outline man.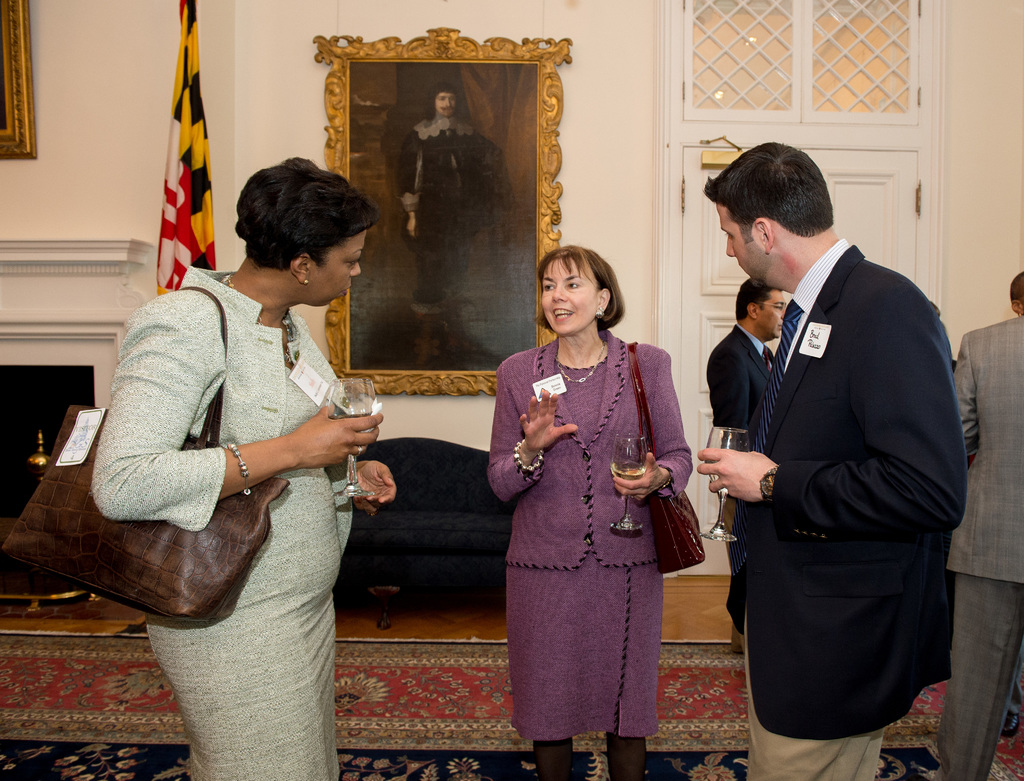
Outline: crop(702, 277, 788, 657).
